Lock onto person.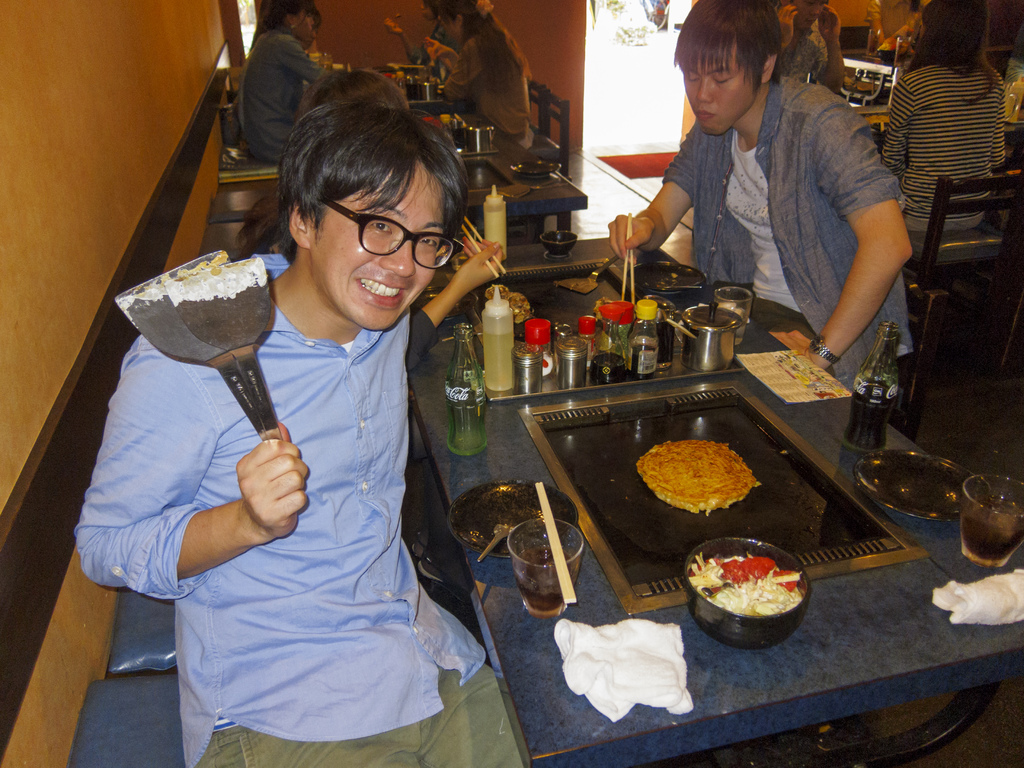
Locked: [left=225, top=64, right=513, bottom=597].
